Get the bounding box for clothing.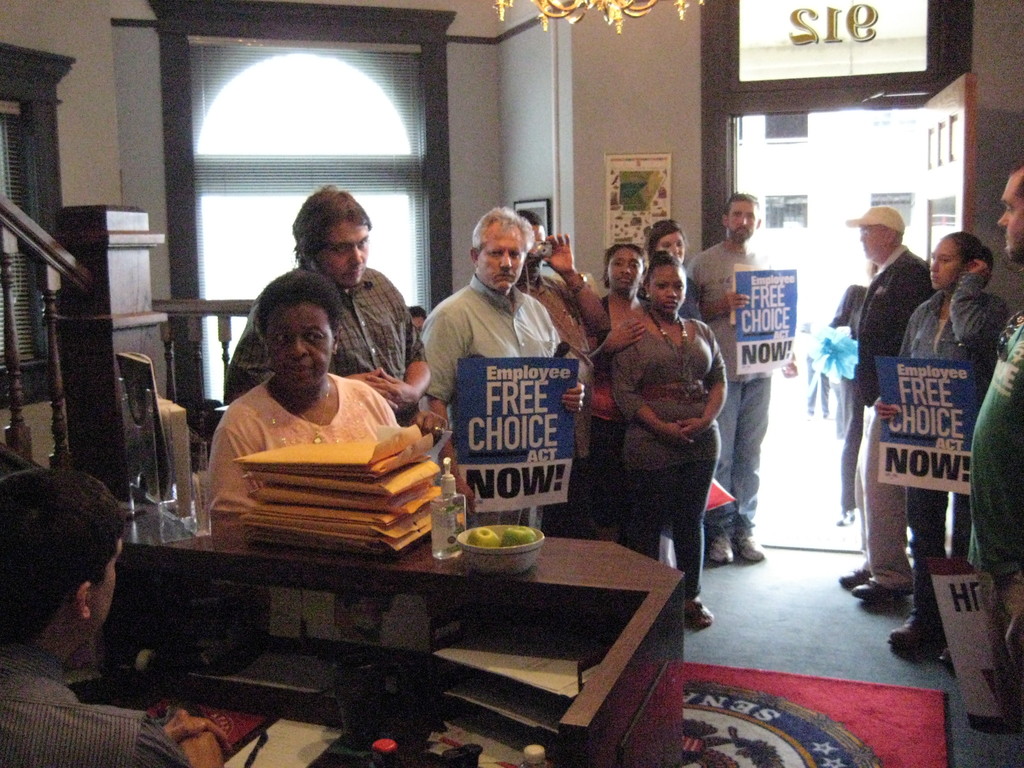
left=685, top=241, right=776, bottom=539.
